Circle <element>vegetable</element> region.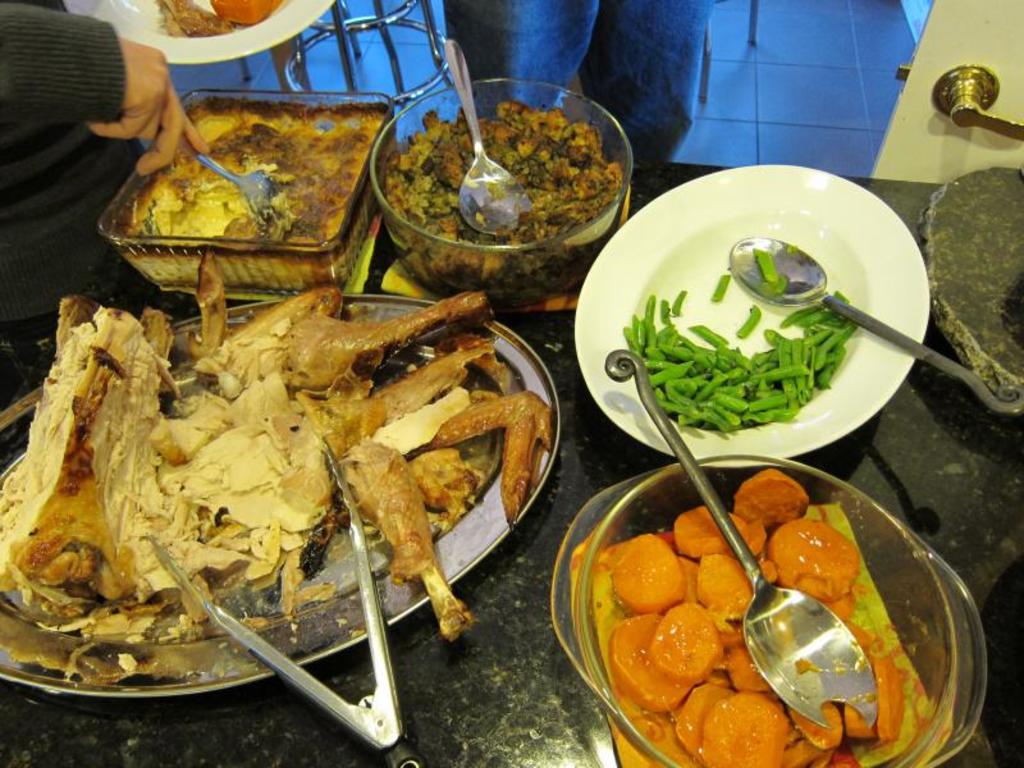
Region: 381:101:622:310.
